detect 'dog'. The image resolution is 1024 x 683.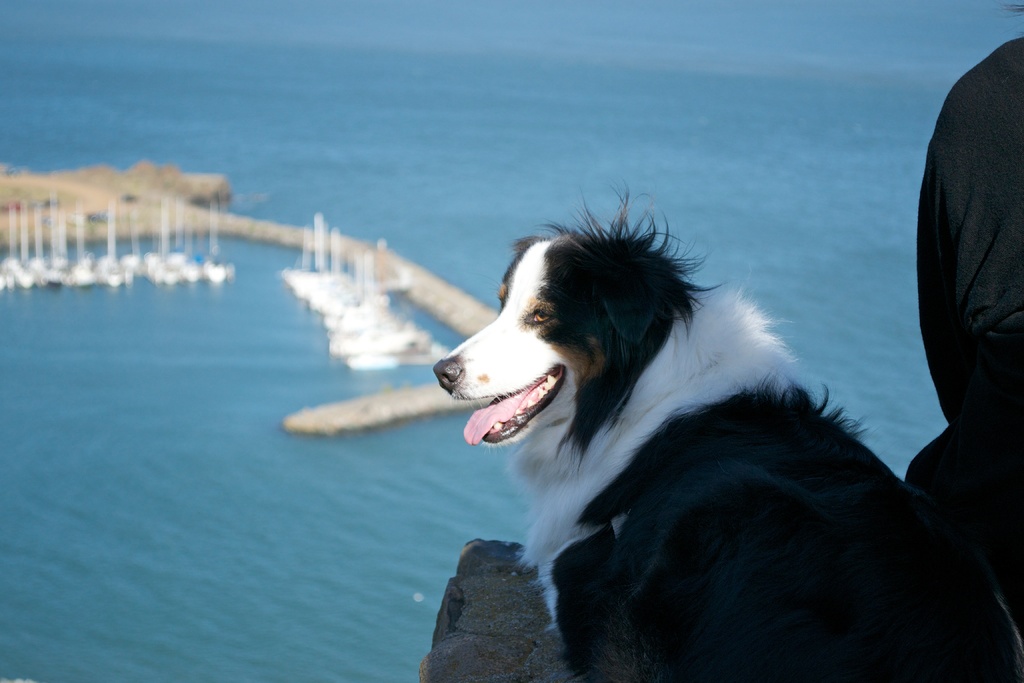
[430, 178, 1023, 682].
